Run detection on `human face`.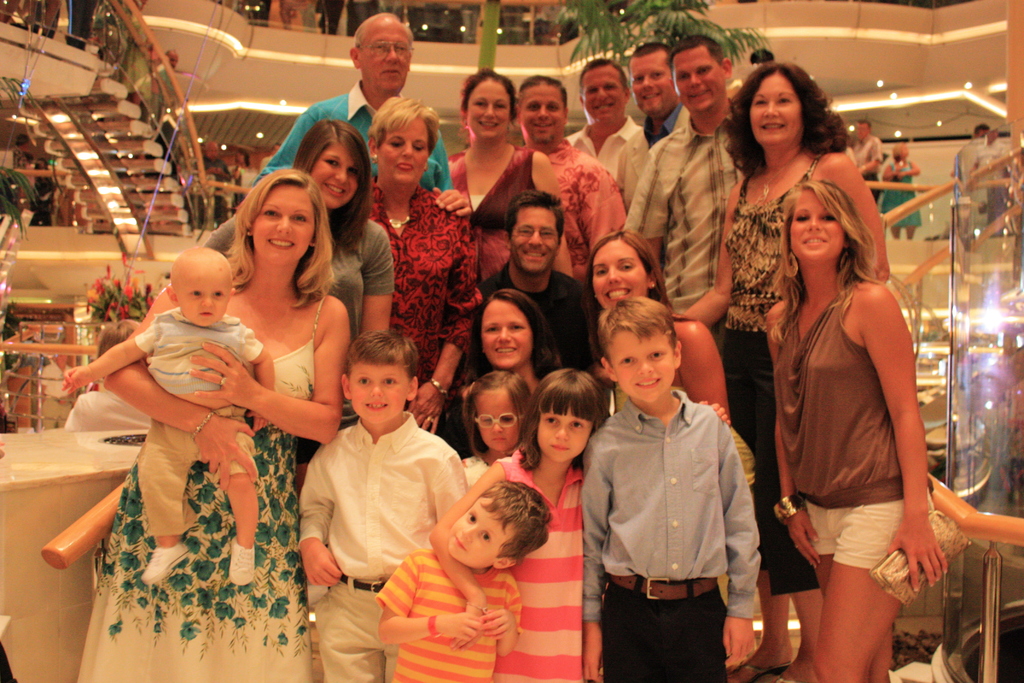
Result: <box>593,240,653,310</box>.
